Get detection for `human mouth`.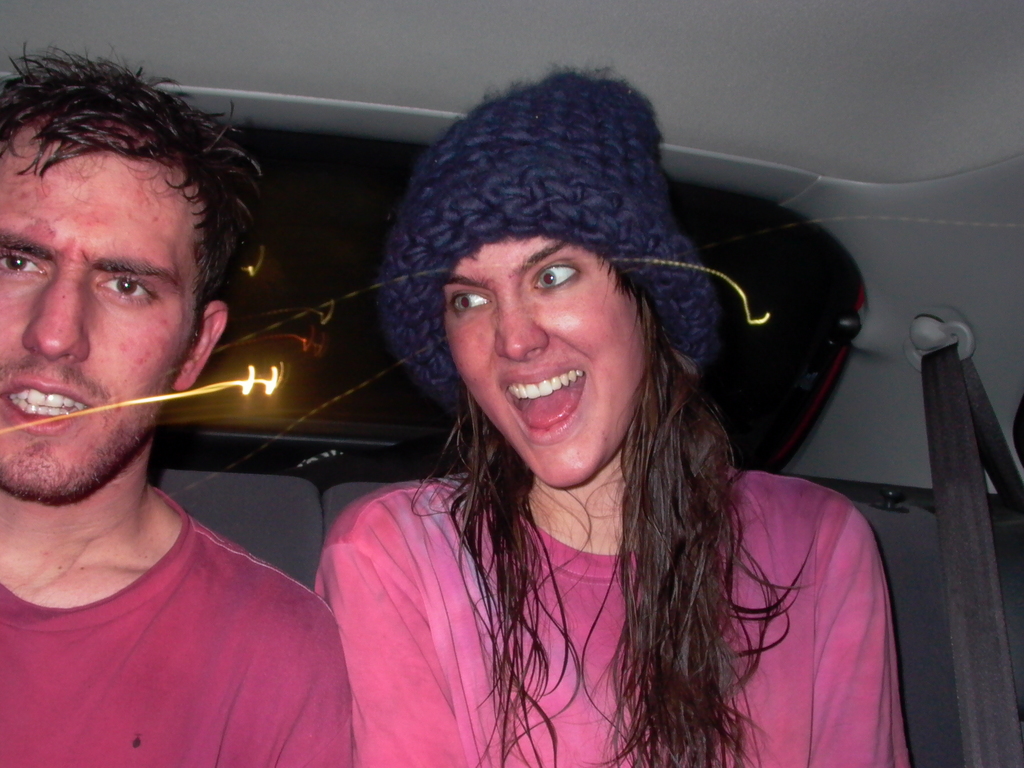
Detection: [x1=497, y1=356, x2=593, y2=445].
